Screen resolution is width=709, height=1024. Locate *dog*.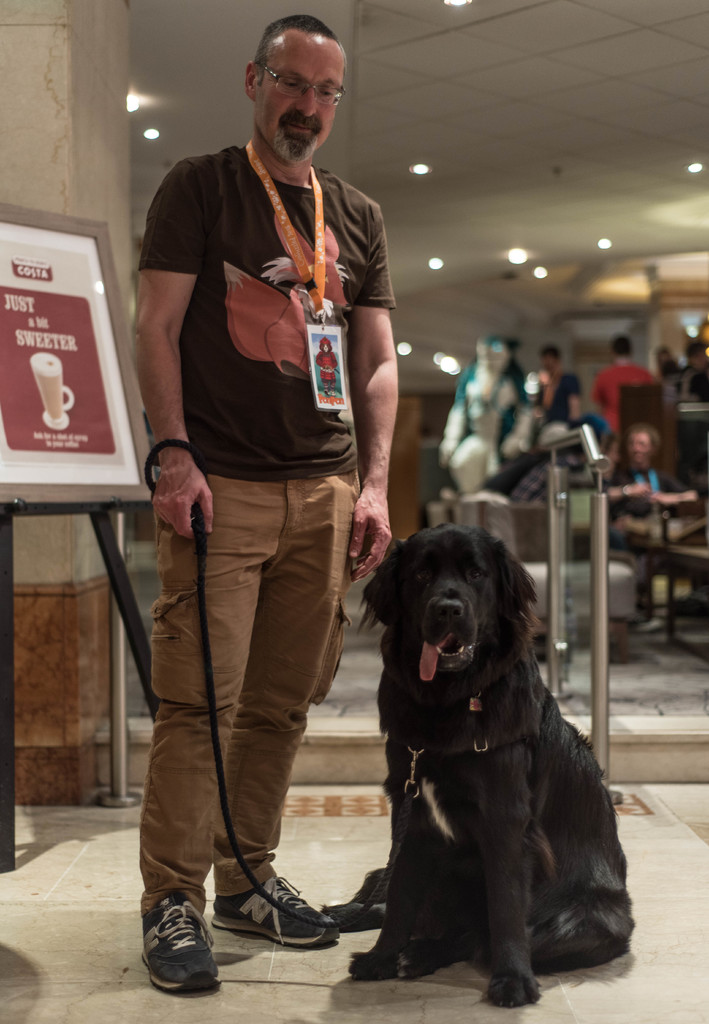
left=317, top=522, right=637, bottom=1005.
